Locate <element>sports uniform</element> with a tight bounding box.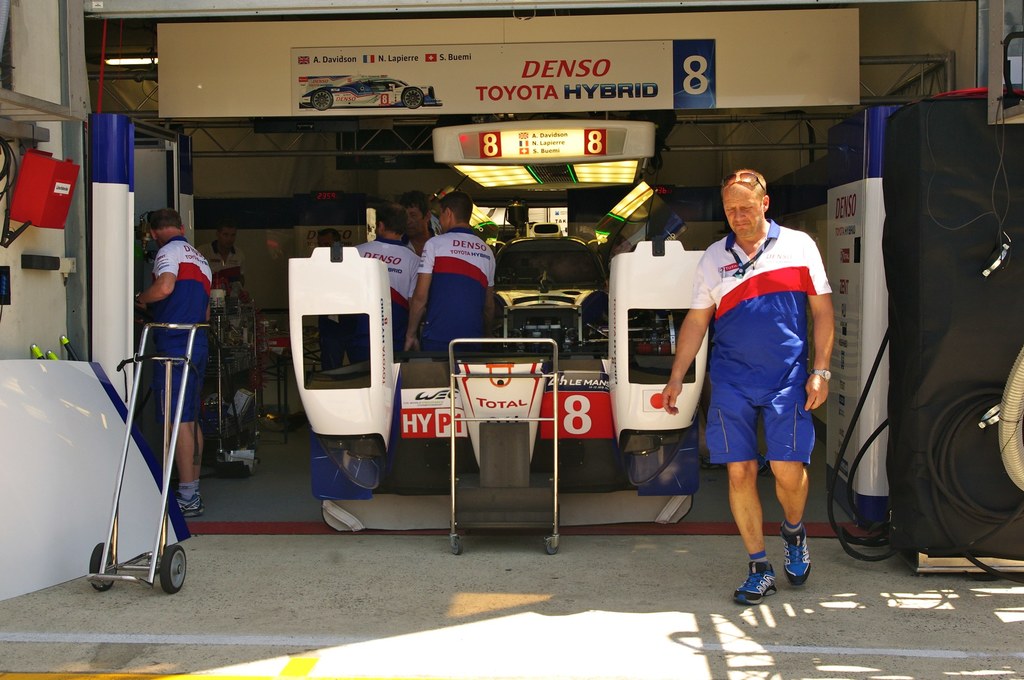
BBox(151, 238, 223, 421).
